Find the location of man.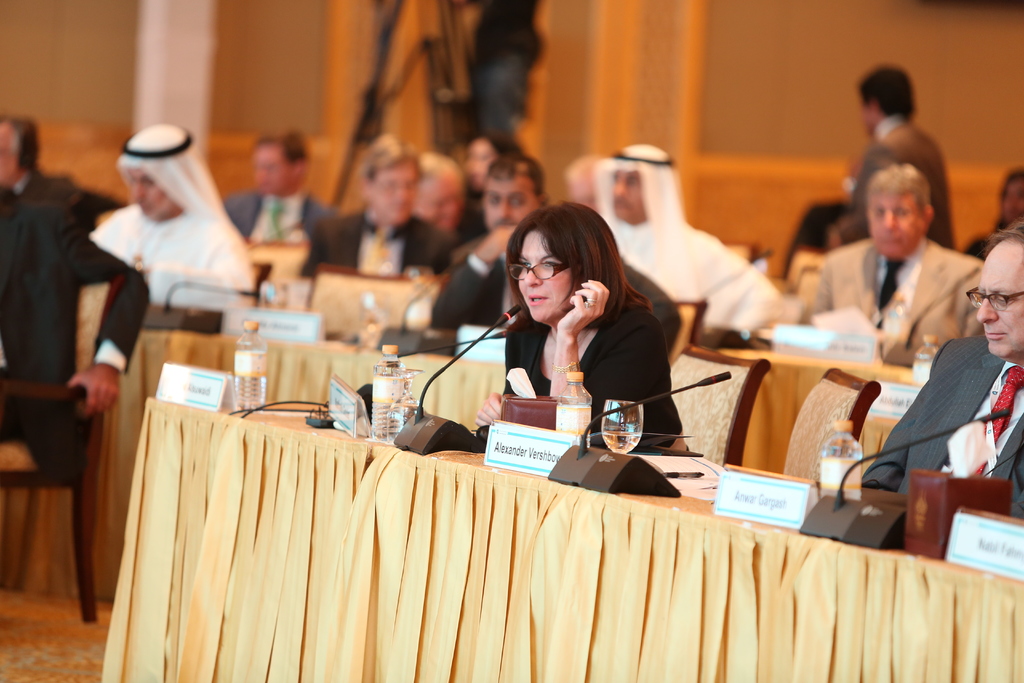
Location: detection(866, 219, 1023, 525).
